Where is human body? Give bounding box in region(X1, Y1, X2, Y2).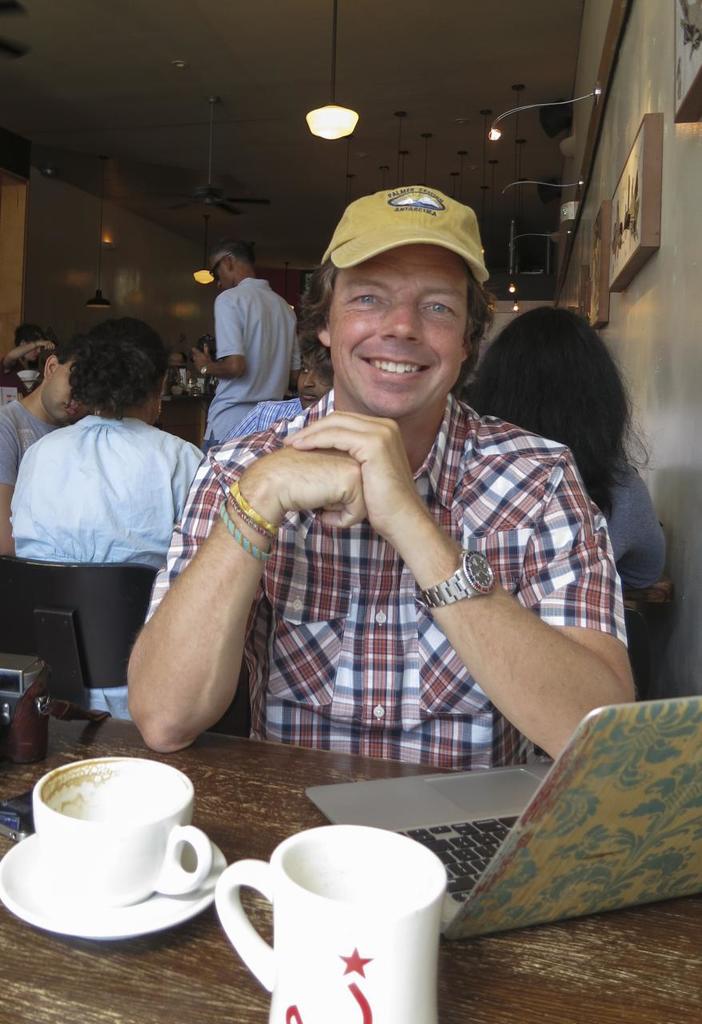
region(123, 187, 617, 852).
